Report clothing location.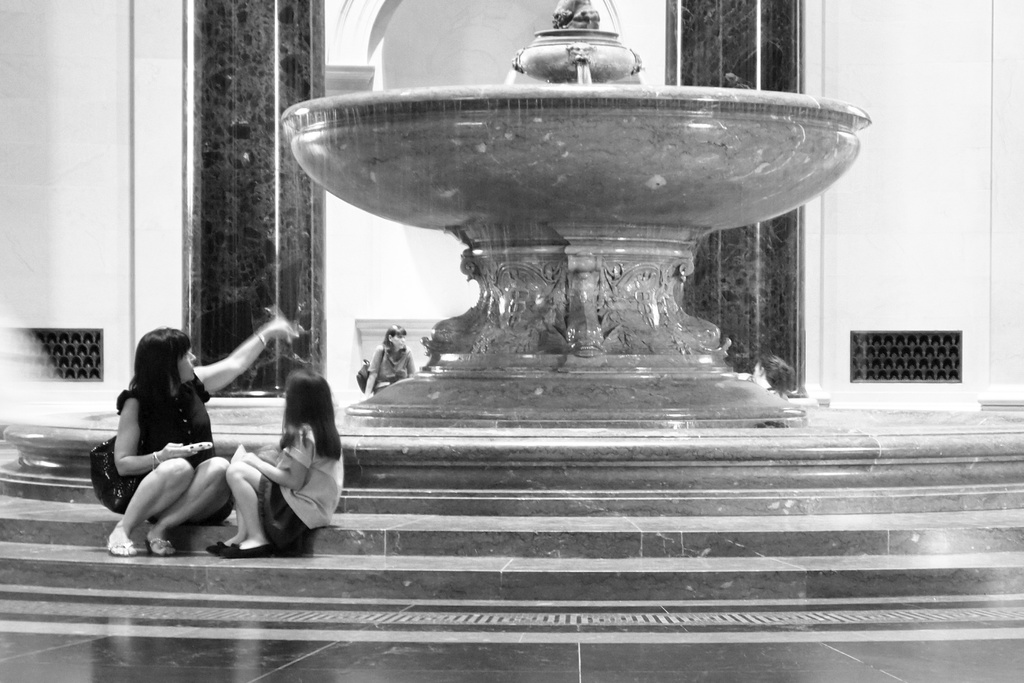
Report: rect(115, 379, 238, 528).
